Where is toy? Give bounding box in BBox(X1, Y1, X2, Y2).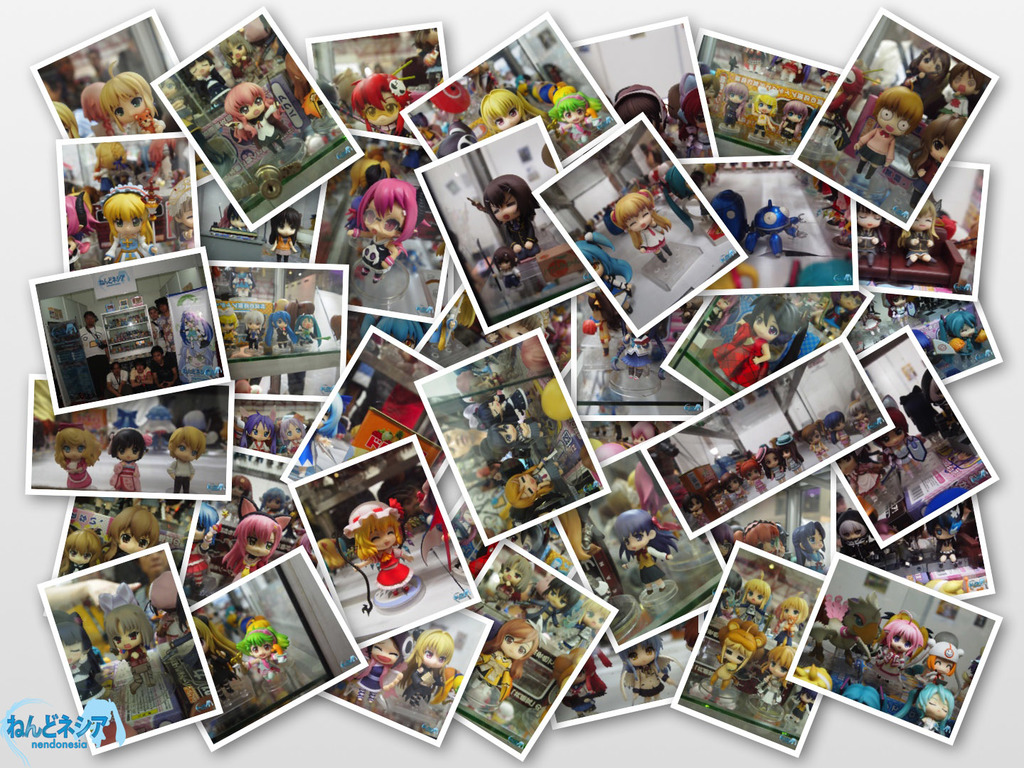
BBox(845, 82, 927, 187).
